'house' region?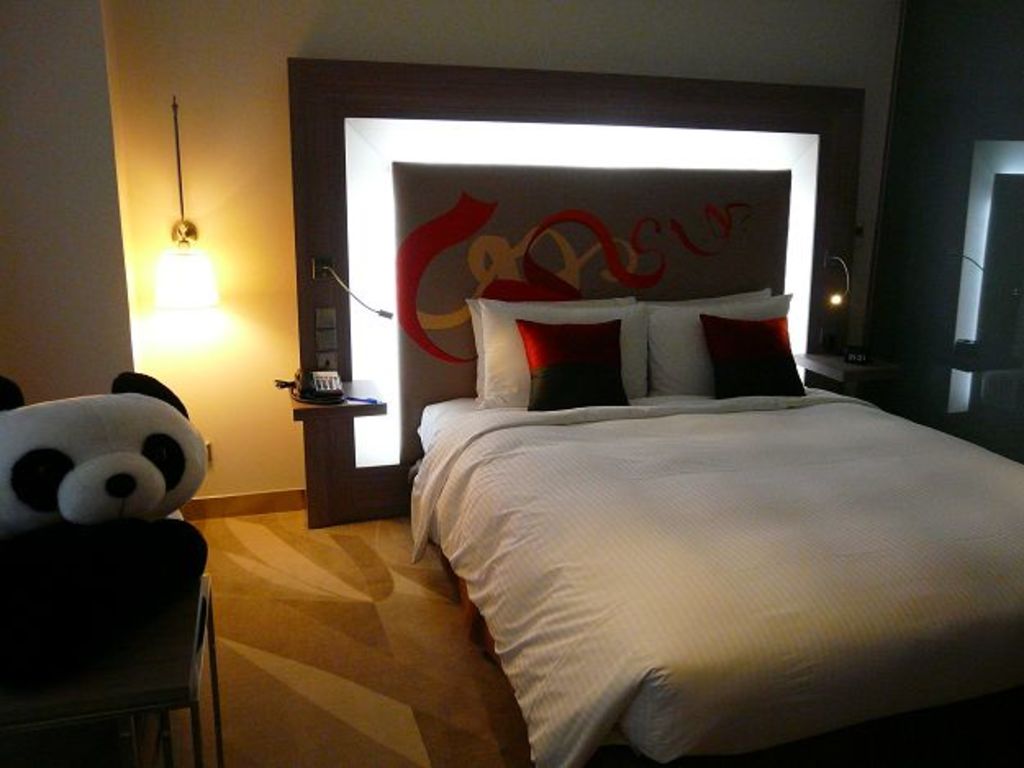
<bbox>0, 0, 1022, 766</bbox>
